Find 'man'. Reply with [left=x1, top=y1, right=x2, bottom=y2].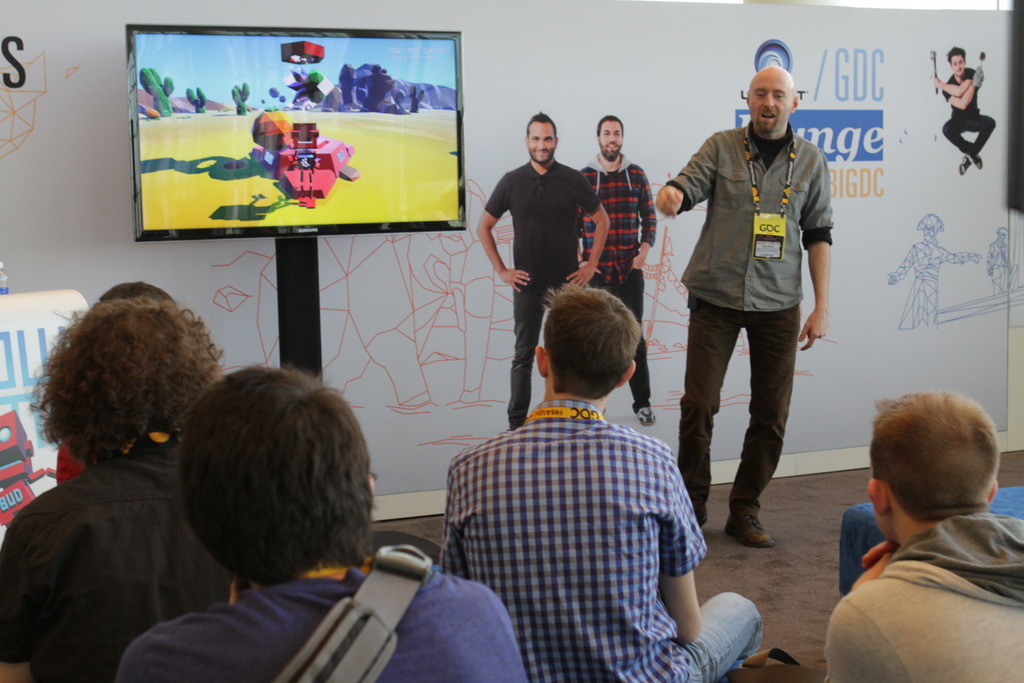
[left=655, top=63, right=835, bottom=548].
